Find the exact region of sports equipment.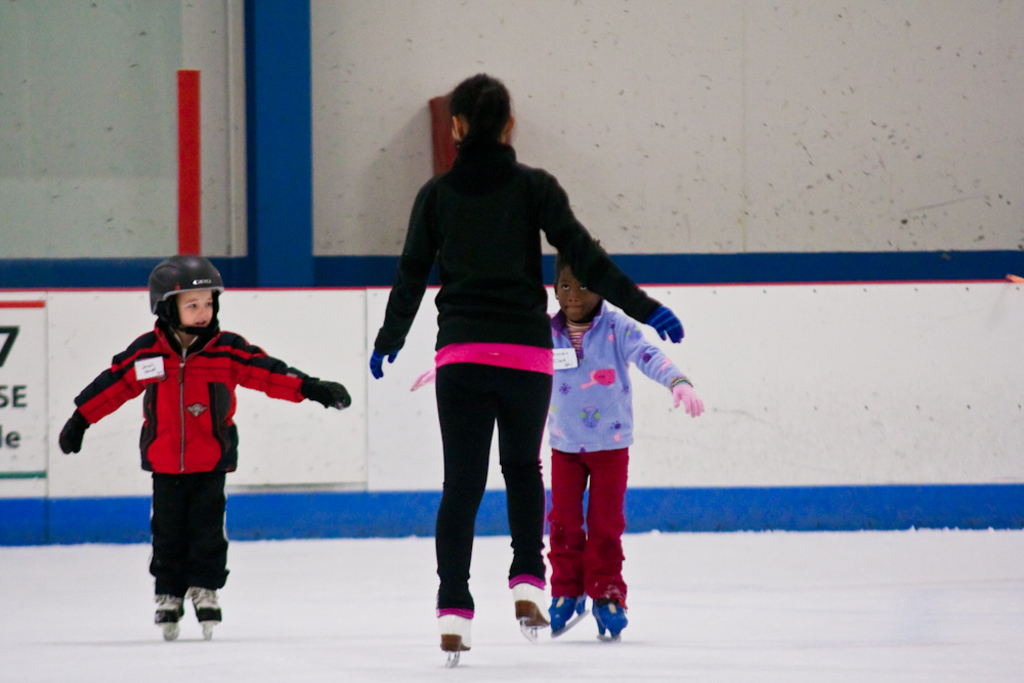
Exact region: [152, 593, 184, 637].
